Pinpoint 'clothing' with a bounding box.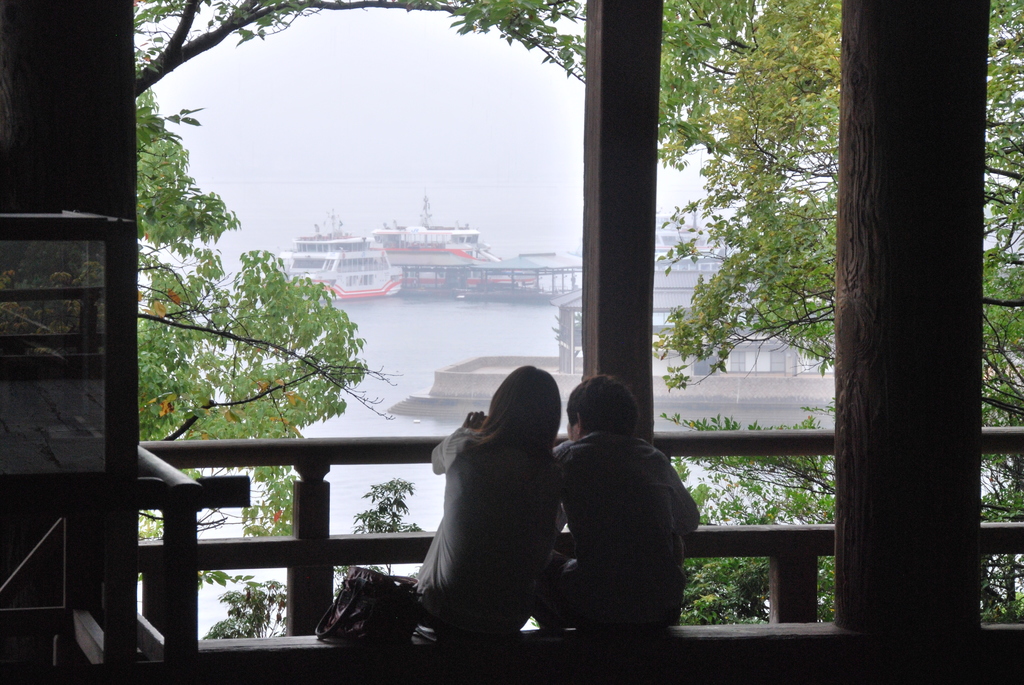
535, 433, 703, 627.
